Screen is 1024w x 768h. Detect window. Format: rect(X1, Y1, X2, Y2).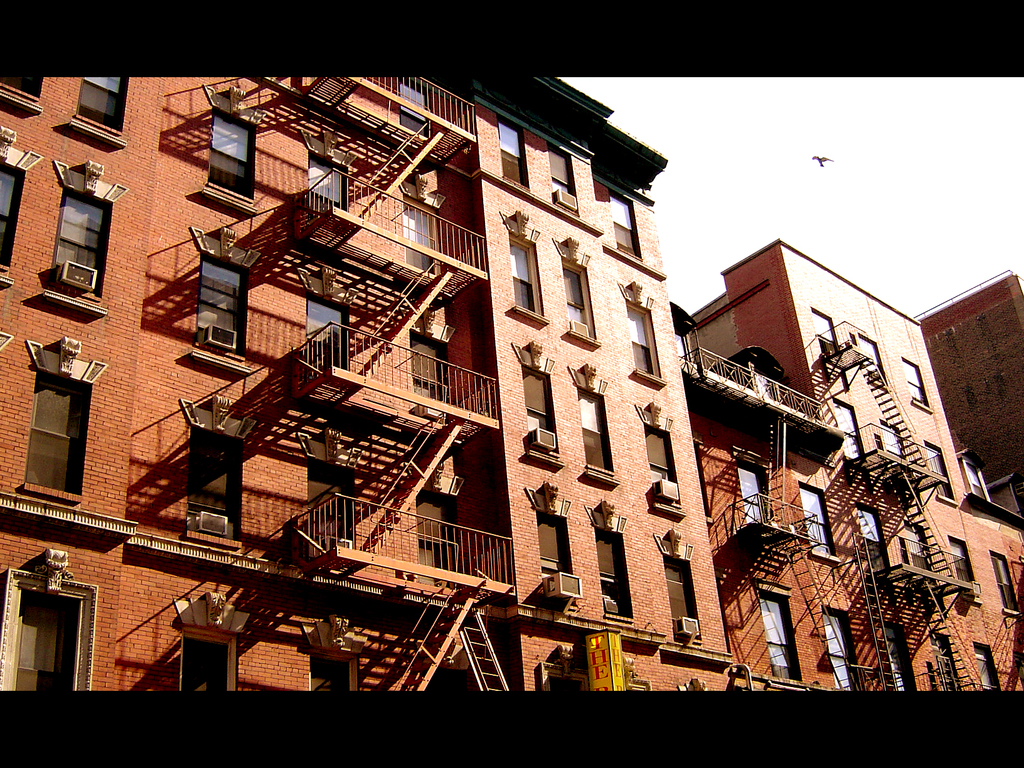
rect(309, 650, 358, 693).
